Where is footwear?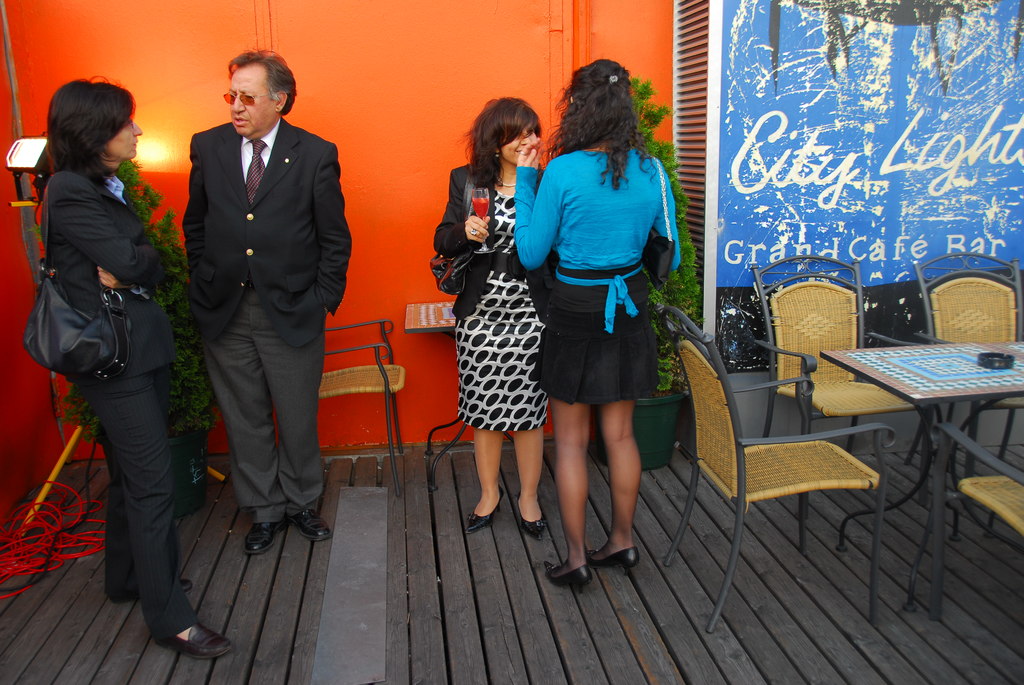
(x1=582, y1=546, x2=640, y2=581).
